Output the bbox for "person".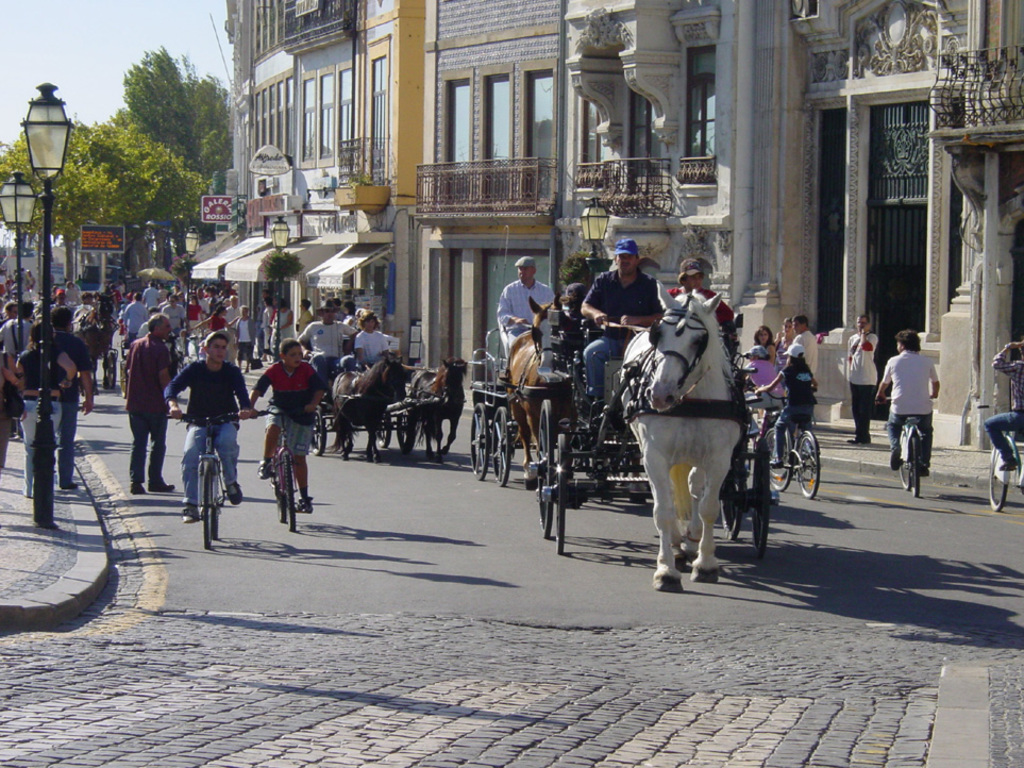
292 287 360 370.
